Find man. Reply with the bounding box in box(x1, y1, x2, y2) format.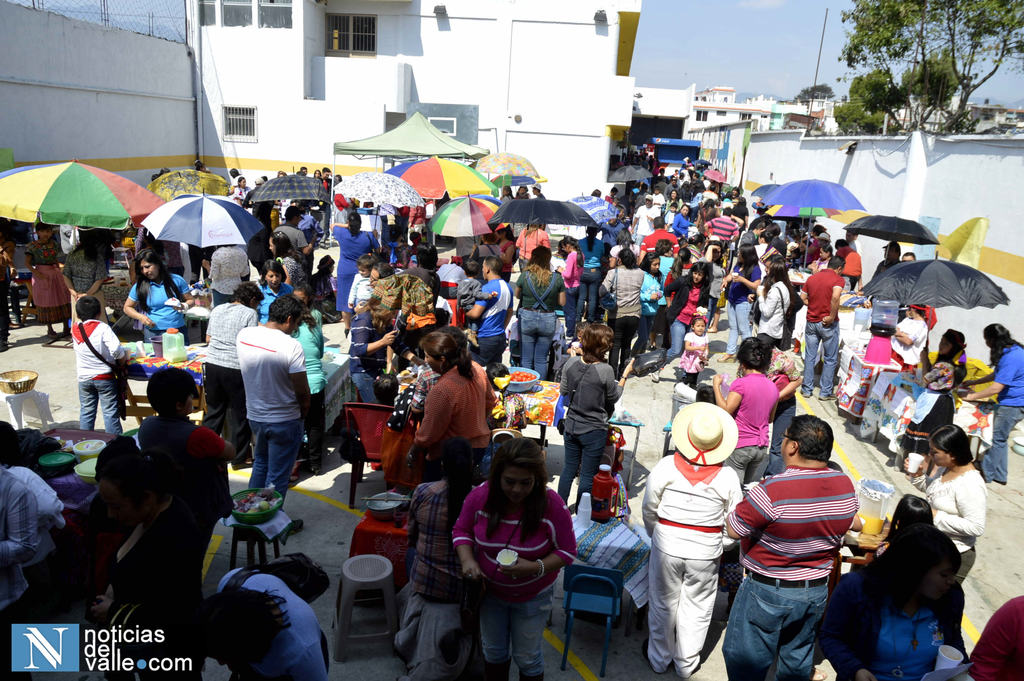
box(787, 252, 849, 400).
